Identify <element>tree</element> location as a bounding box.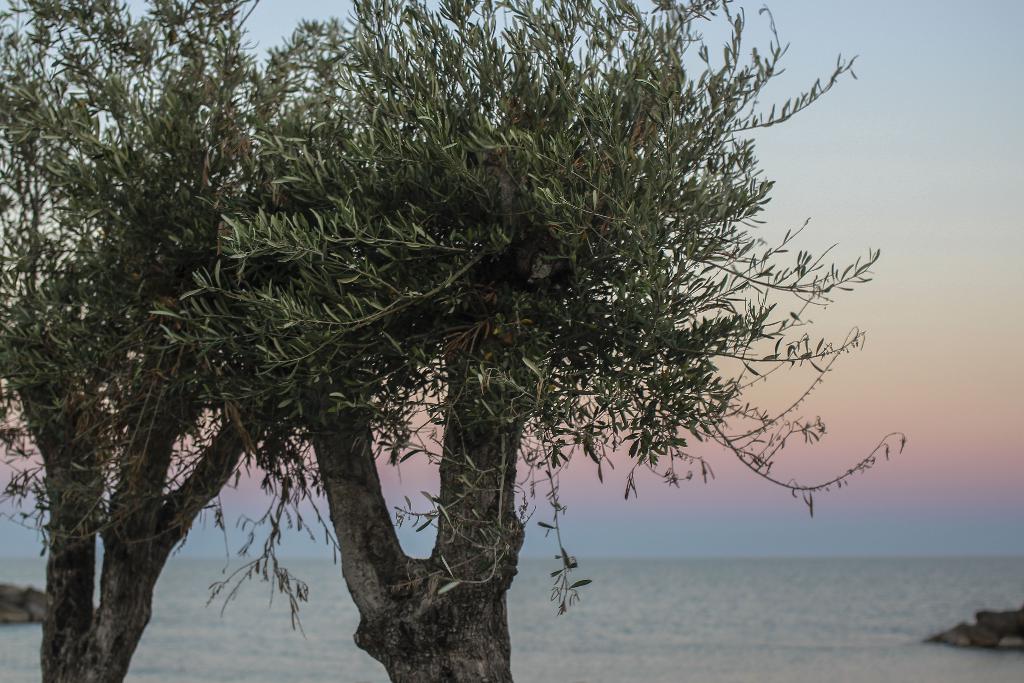
141 0 904 682.
